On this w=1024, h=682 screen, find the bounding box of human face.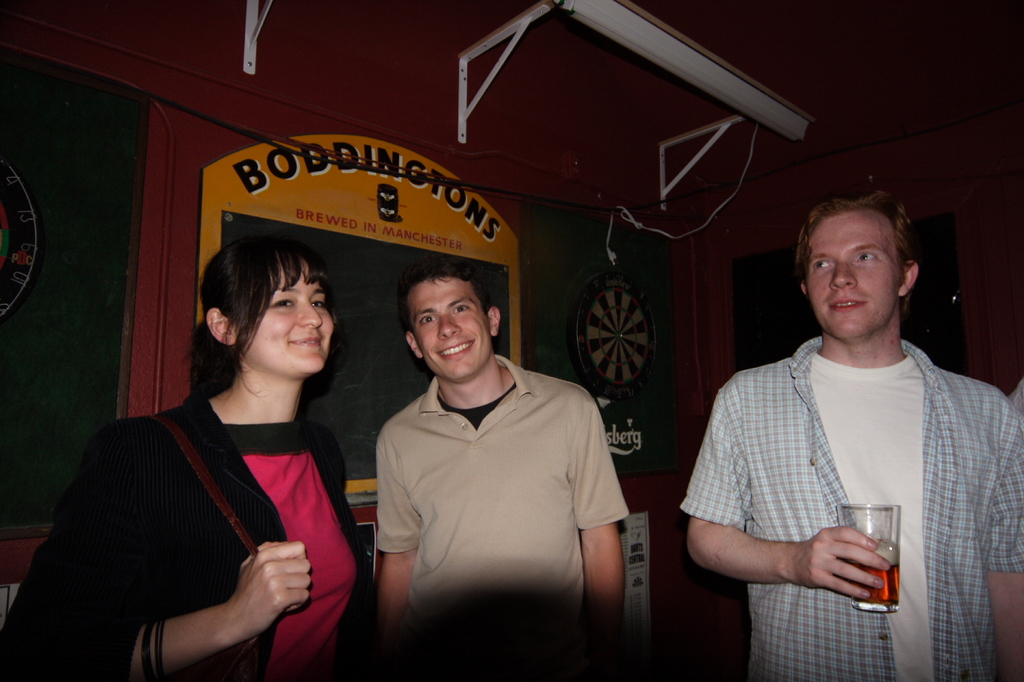
Bounding box: left=409, top=284, right=488, bottom=373.
